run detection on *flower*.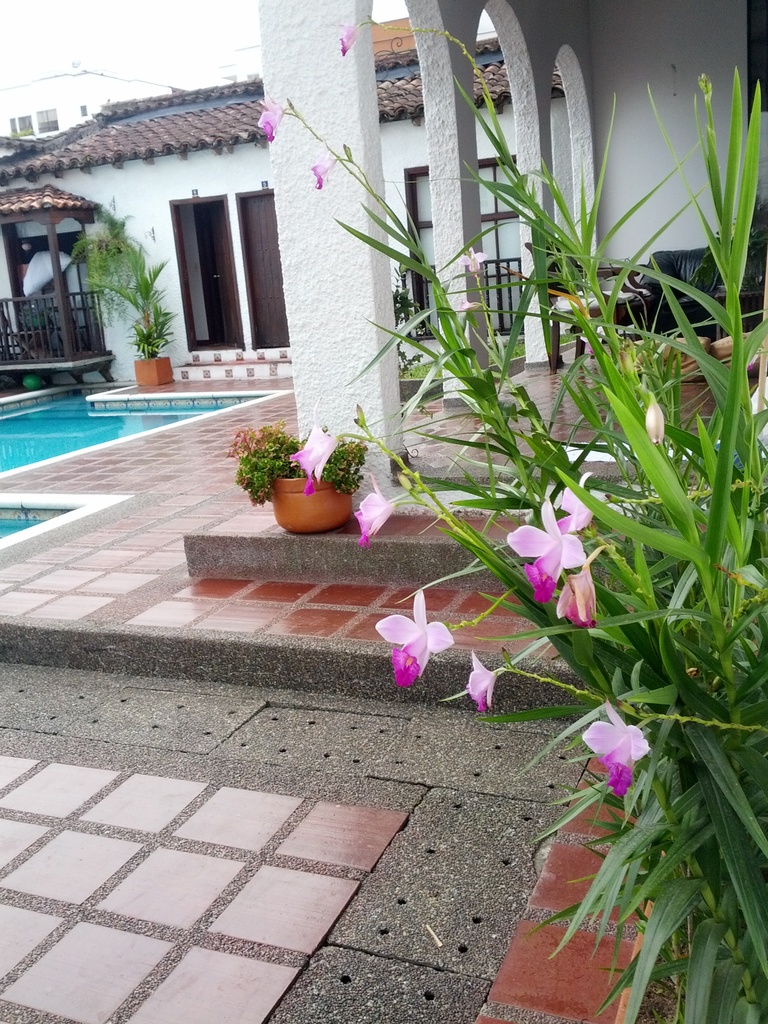
Result: {"left": 348, "top": 483, "right": 403, "bottom": 547}.
